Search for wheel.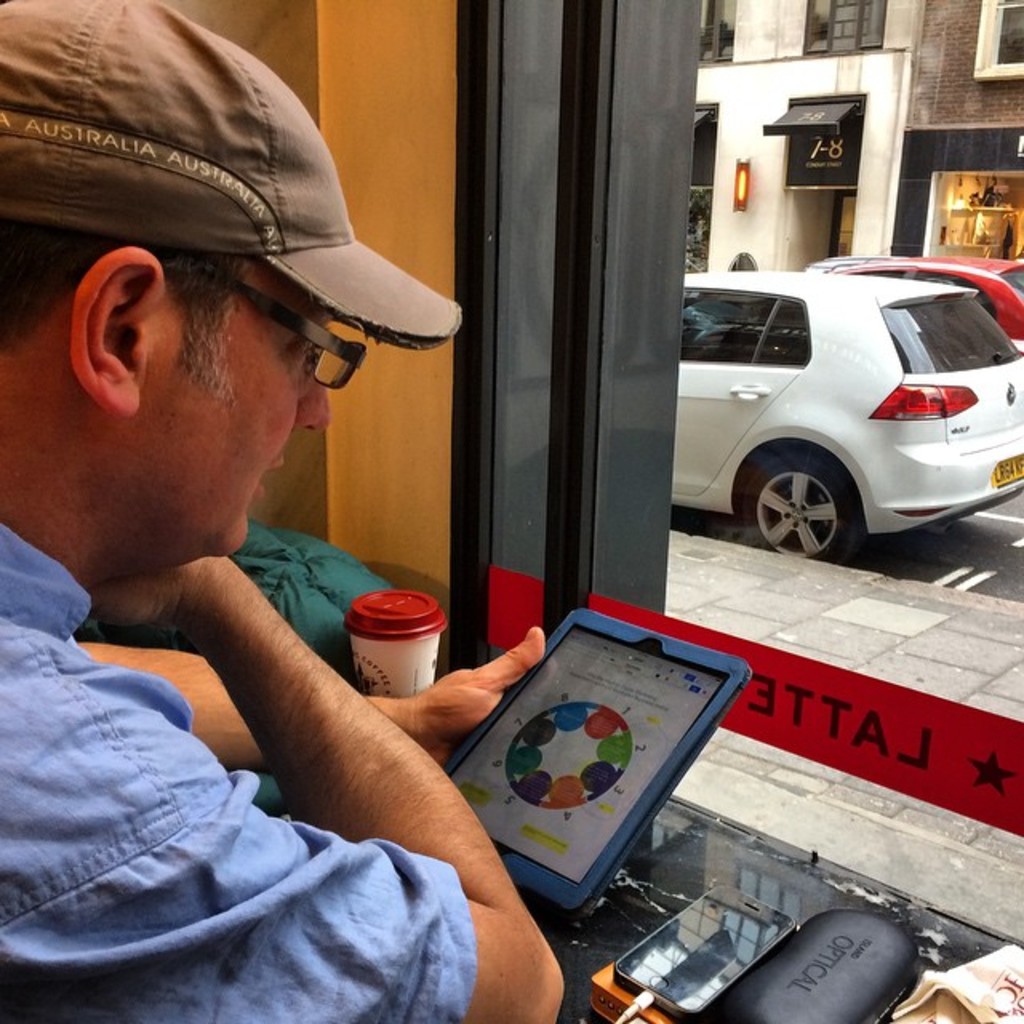
Found at [left=736, top=435, right=874, bottom=571].
